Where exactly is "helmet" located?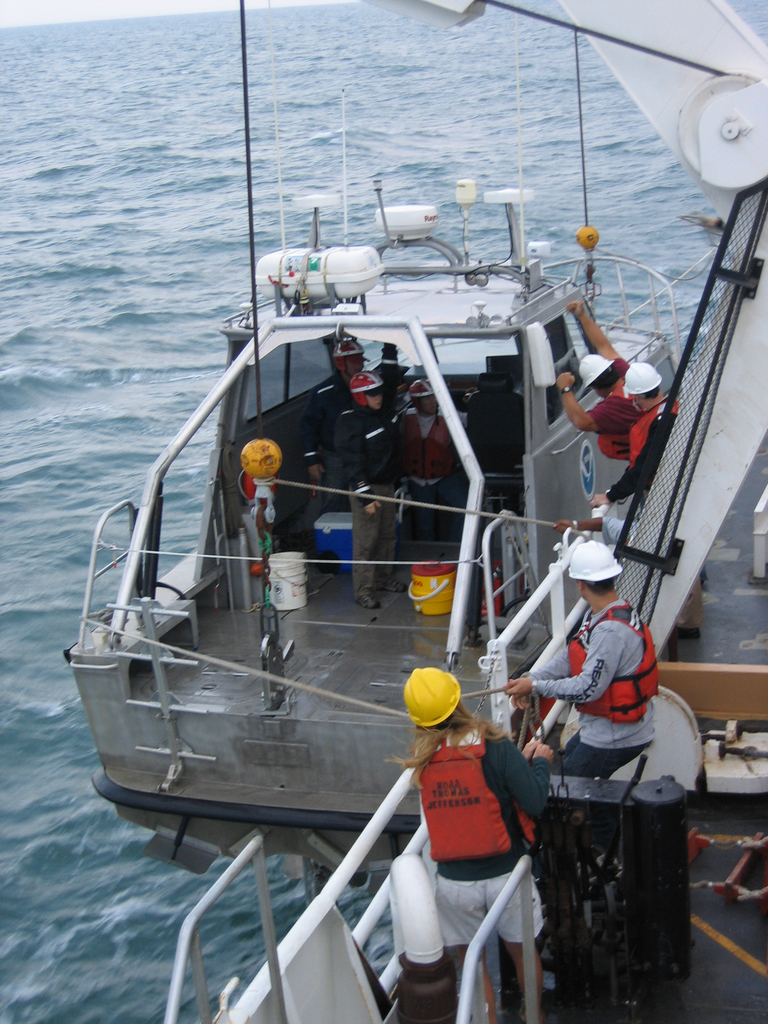
Its bounding box is x1=325 y1=339 x2=365 y2=363.
